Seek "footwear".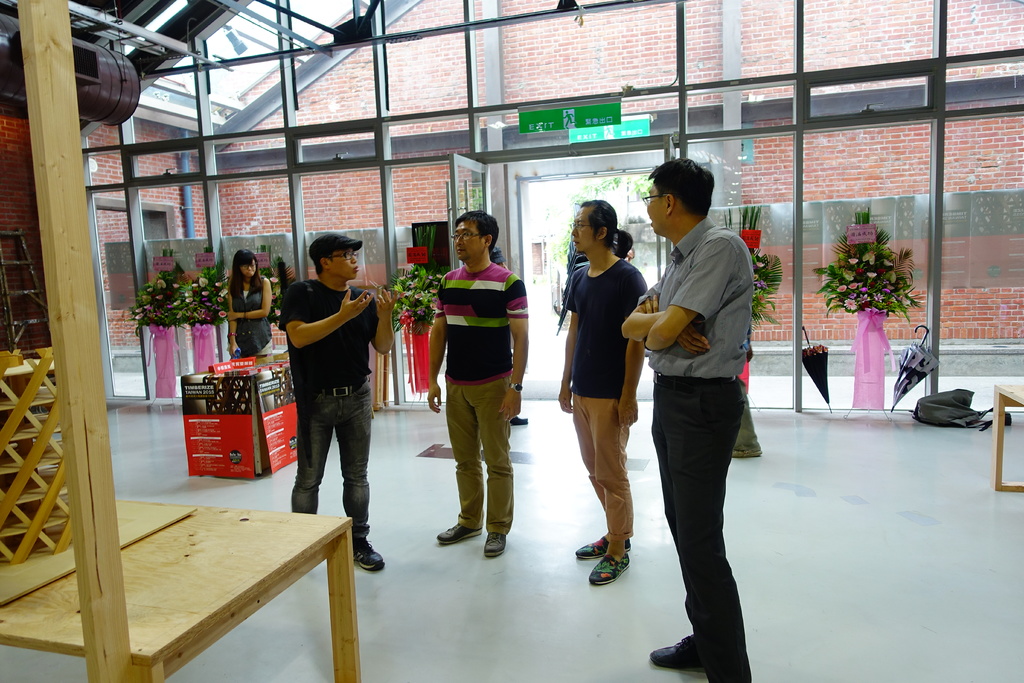
x1=575 y1=536 x2=635 y2=554.
